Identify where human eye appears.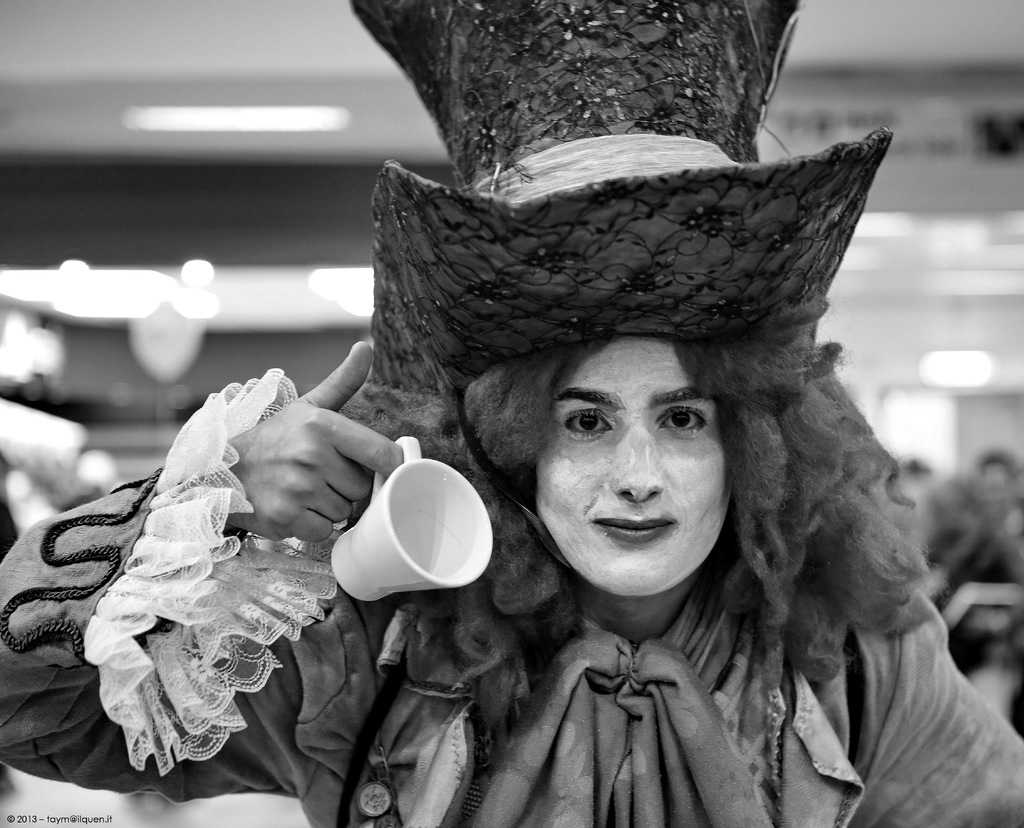
Appears at (556,408,617,441).
